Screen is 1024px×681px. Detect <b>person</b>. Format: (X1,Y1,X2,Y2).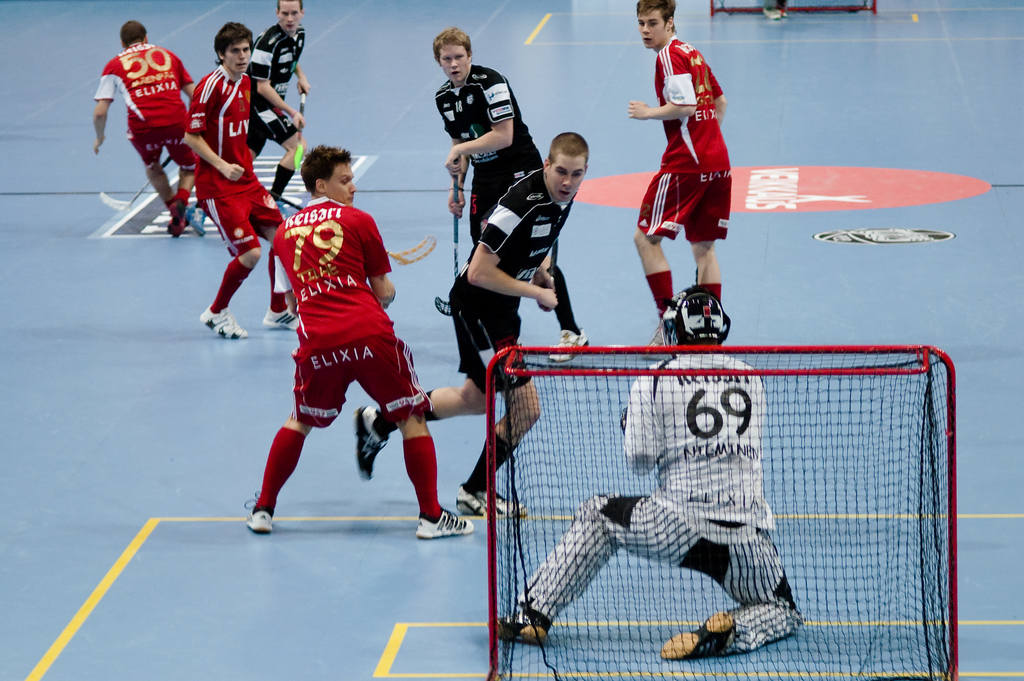
(499,281,806,664).
